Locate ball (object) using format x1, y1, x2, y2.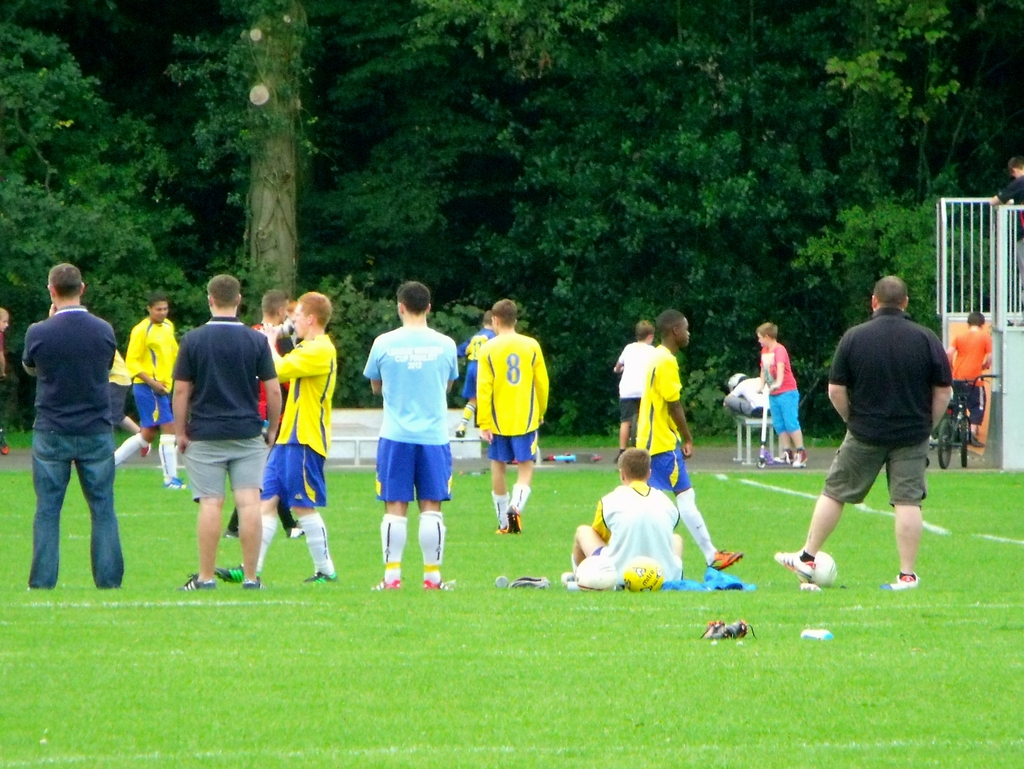
623, 556, 663, 591.
